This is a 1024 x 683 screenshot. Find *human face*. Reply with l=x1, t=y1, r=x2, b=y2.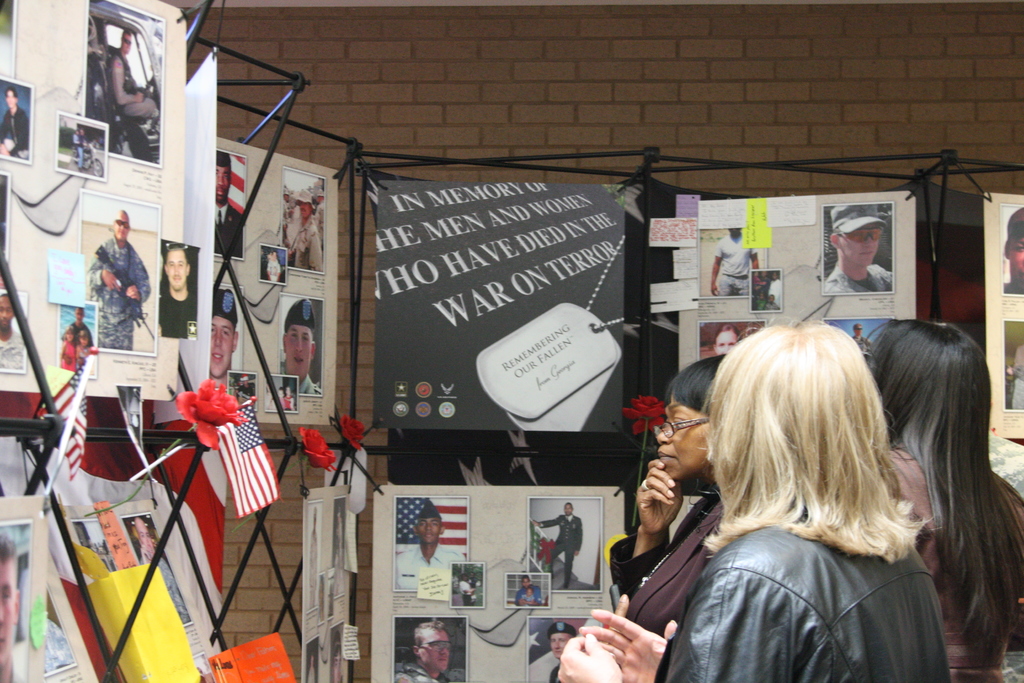
l=119, t=31, r=131, b=52.
